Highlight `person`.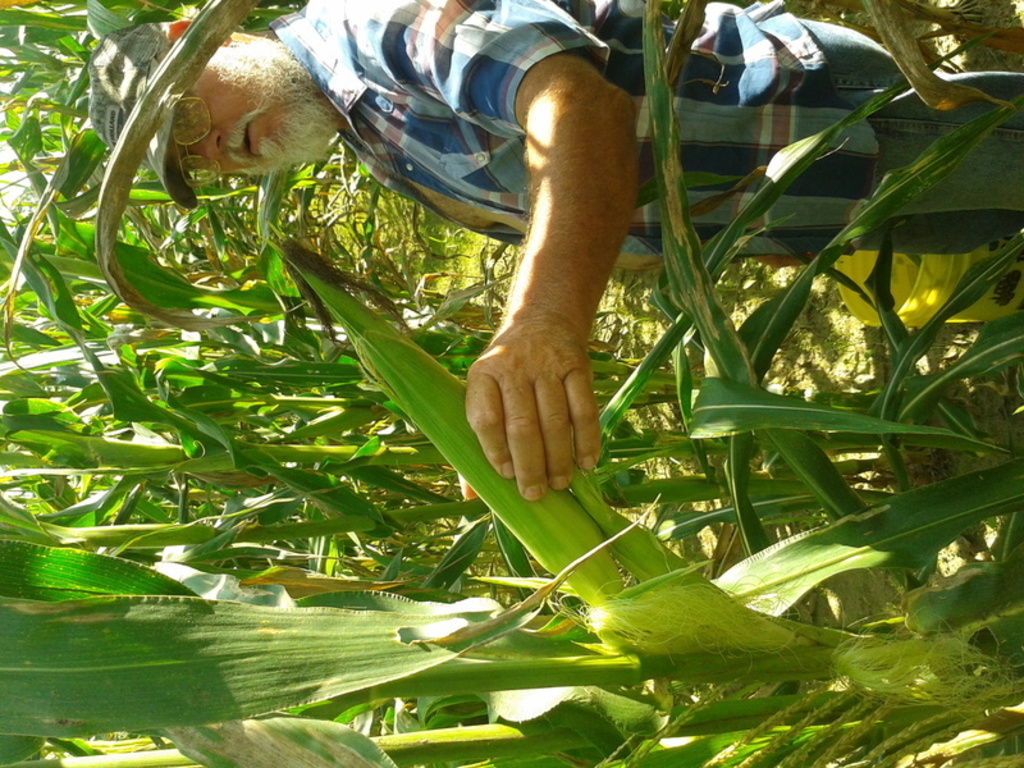
Highlighted region: box=[54, 0, 1023, 522].
